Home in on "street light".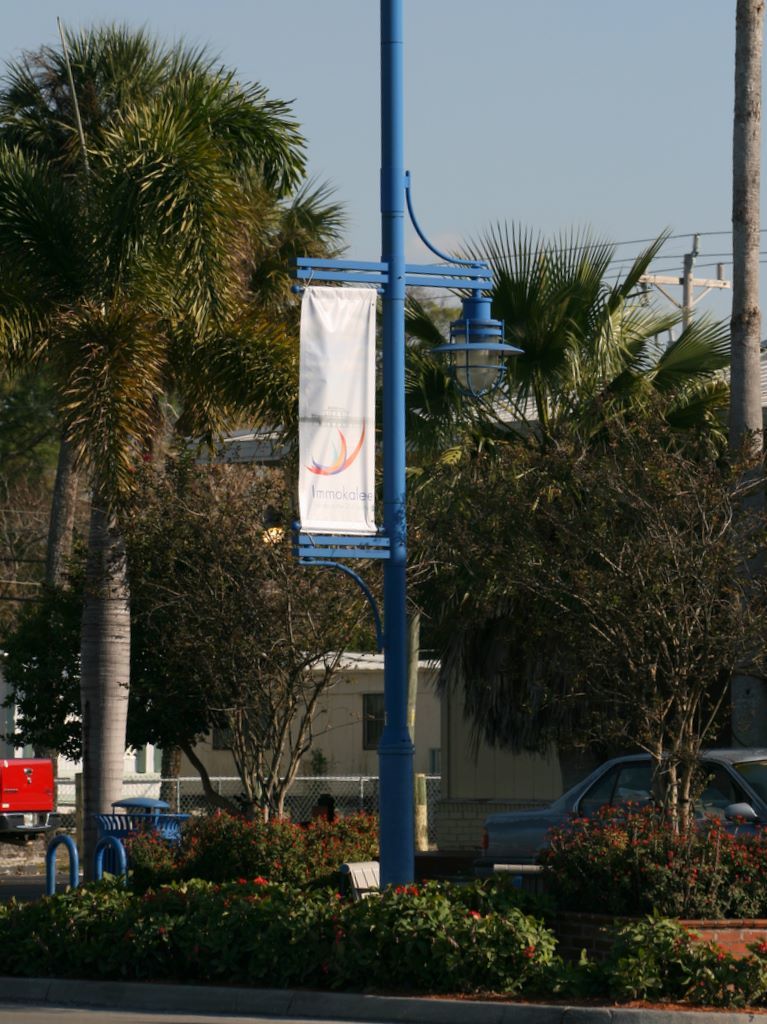
Homed in at l=290, t=166, r=524, b=900.
